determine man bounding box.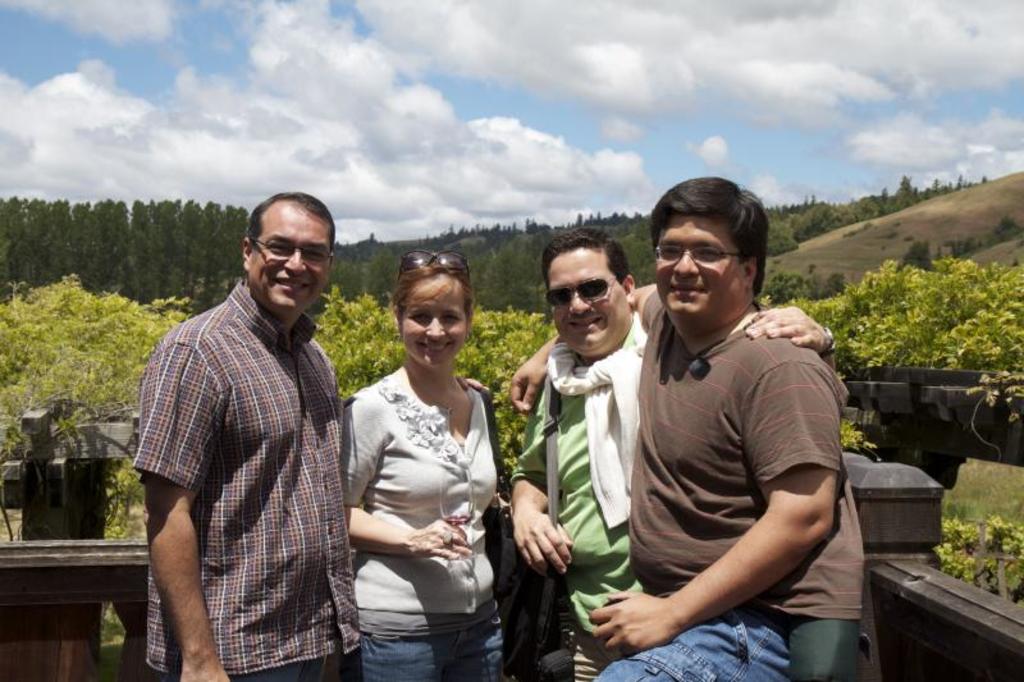
Determined: 506:224:838:681.
